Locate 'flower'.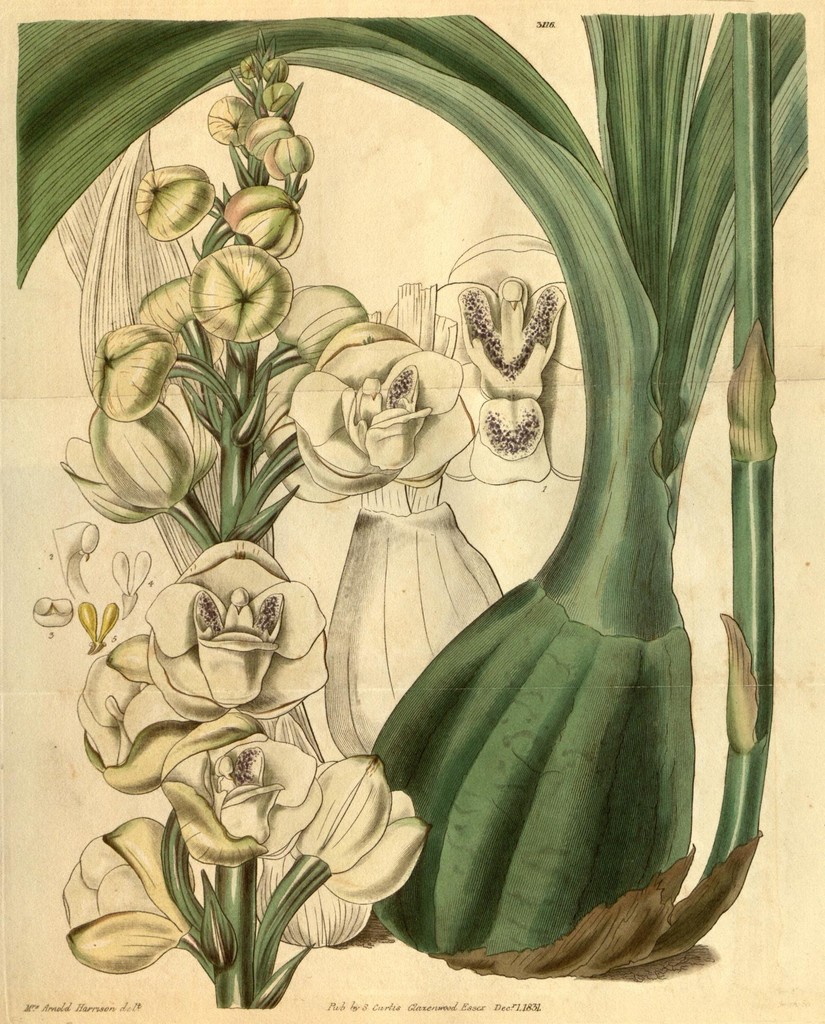
Bounding box: box(153, 708, 317, 870).
